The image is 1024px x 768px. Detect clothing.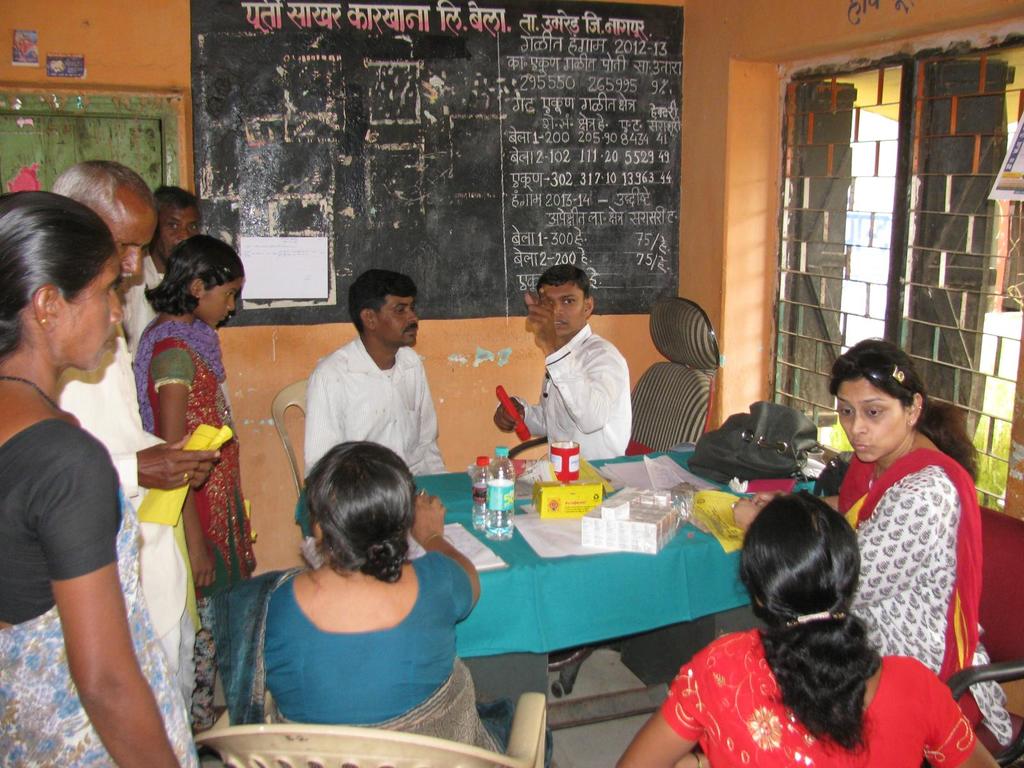
Detection: Rect(837, 446, 1014, 744).
